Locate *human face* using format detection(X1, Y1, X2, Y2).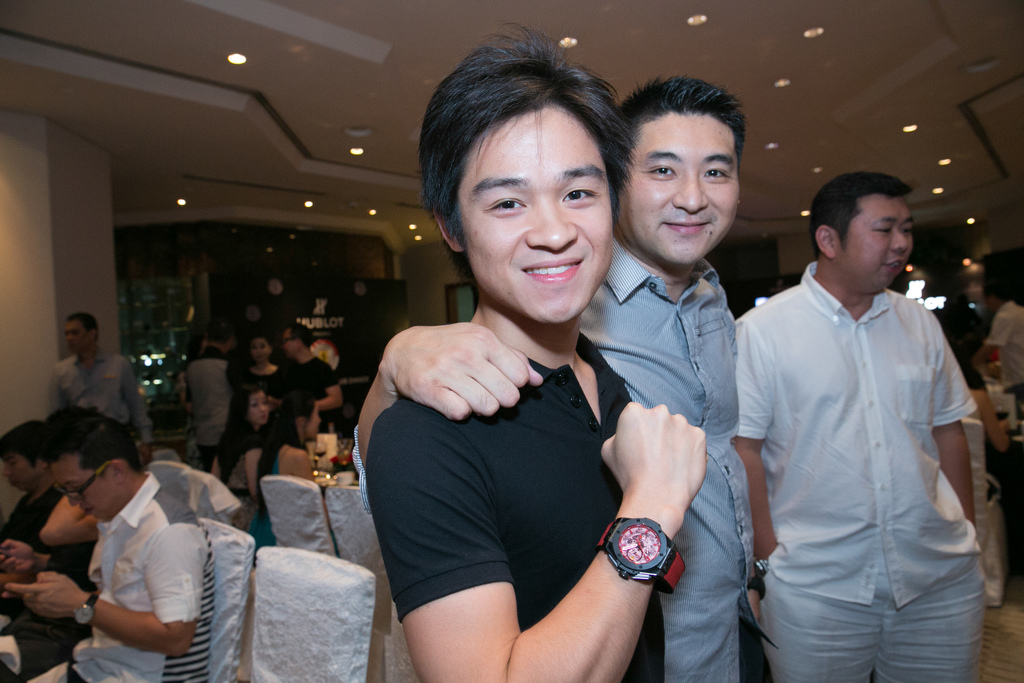
detection(60, 318, 88, 356).
